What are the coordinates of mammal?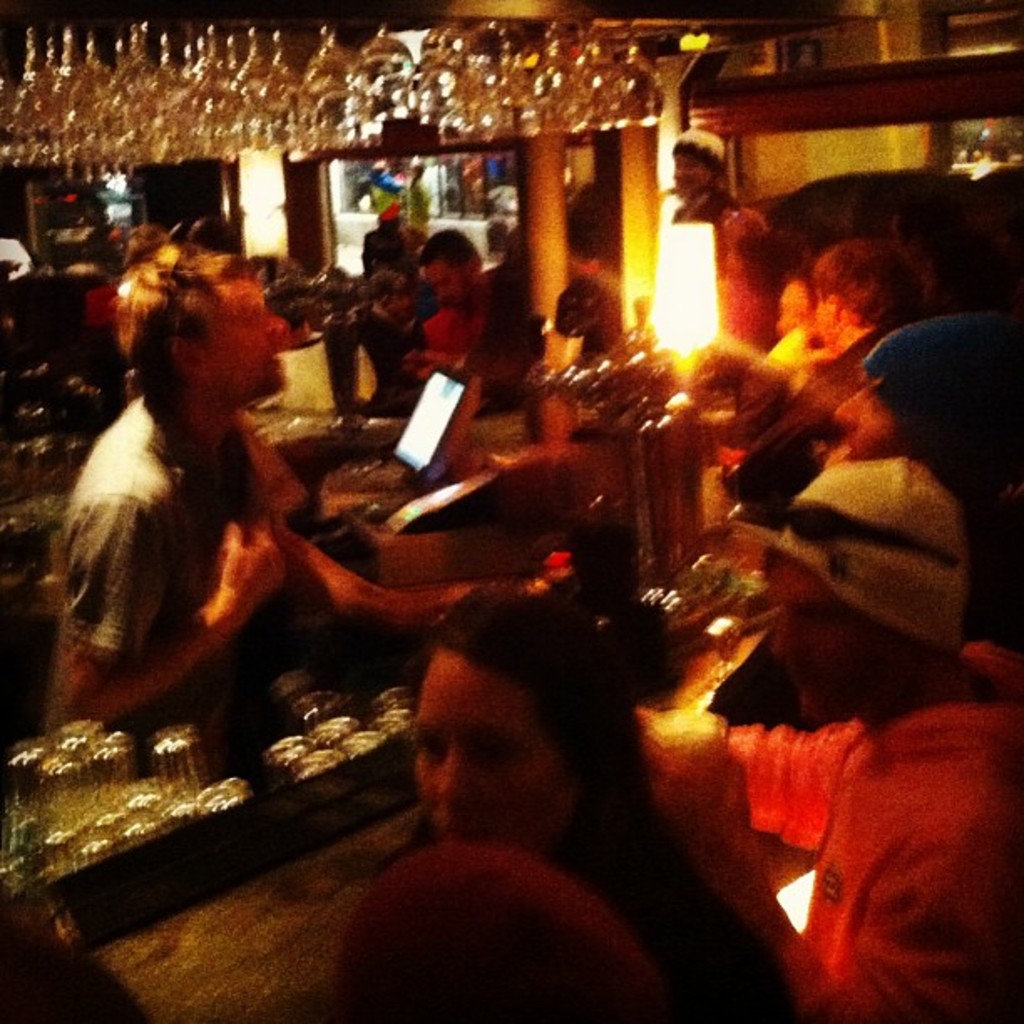
crop(833, 306, 1022, 649).
